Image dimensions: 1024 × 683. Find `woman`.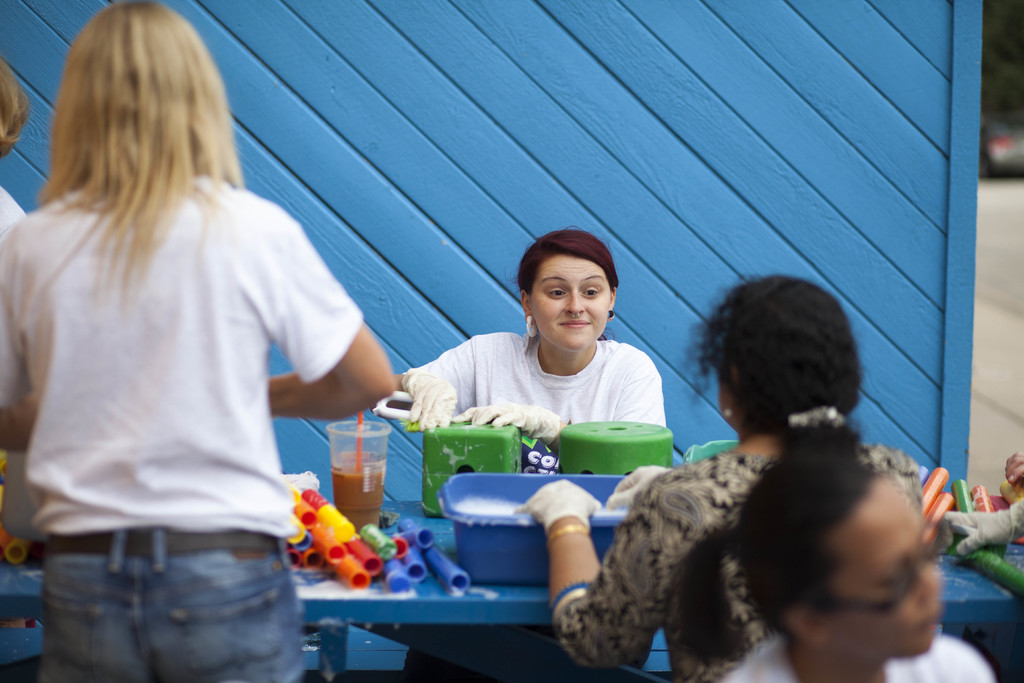
l=520, t=273, r=925, b=682.
